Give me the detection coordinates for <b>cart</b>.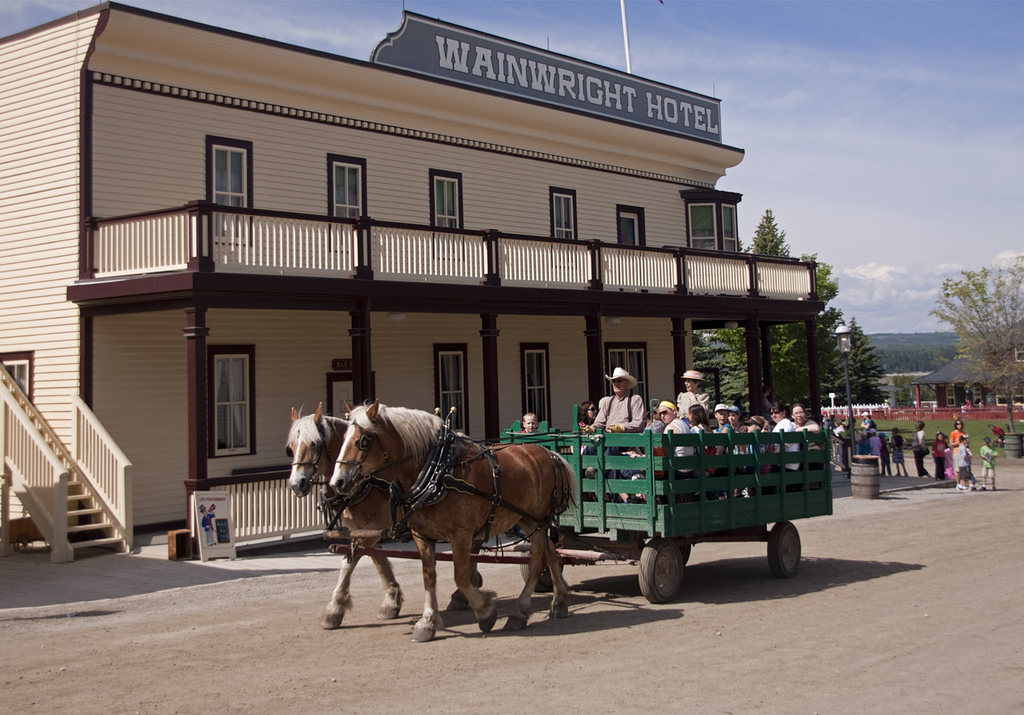
[x1=328, y1=404, x2=834, y2=606].
